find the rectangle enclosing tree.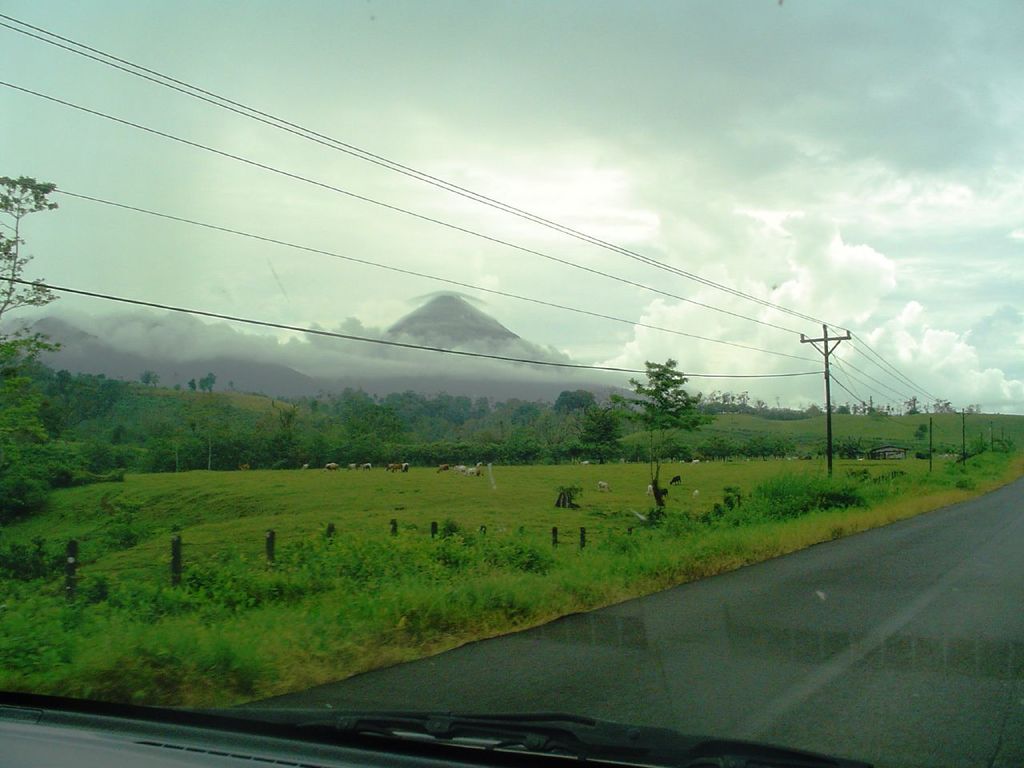
<region>0, 175, 65, 367</region>.
